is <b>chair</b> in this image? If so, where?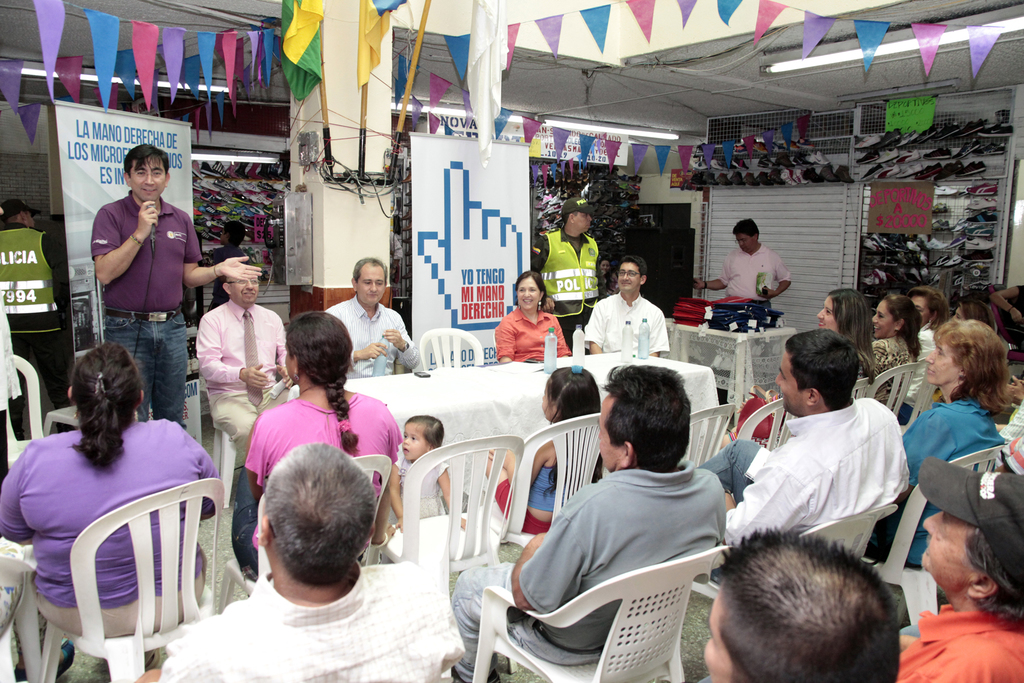
Yes, at BBox(871, 359, 922, 427).
